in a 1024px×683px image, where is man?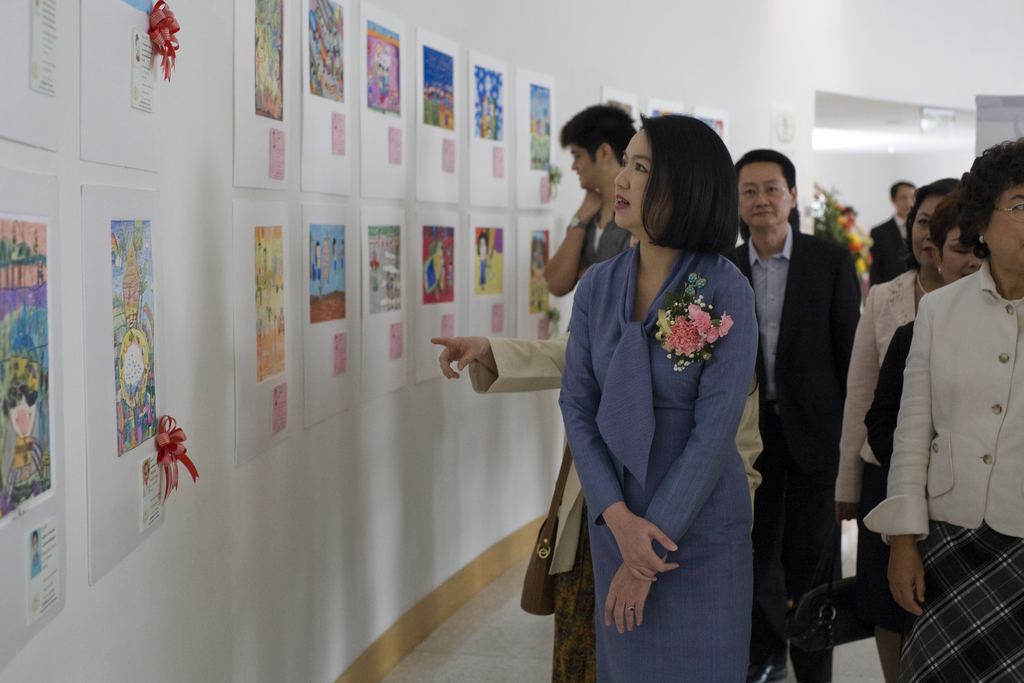
543,104,640,290.
